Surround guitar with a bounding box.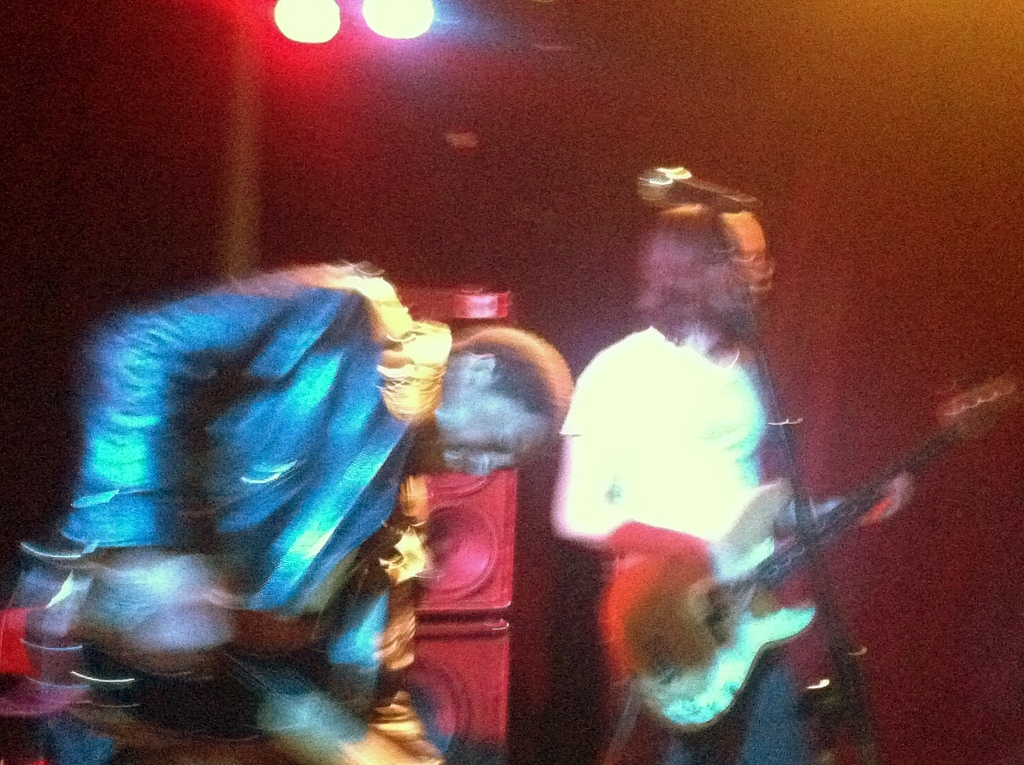
[left=596, top=368, right=1011, bottom=745].
